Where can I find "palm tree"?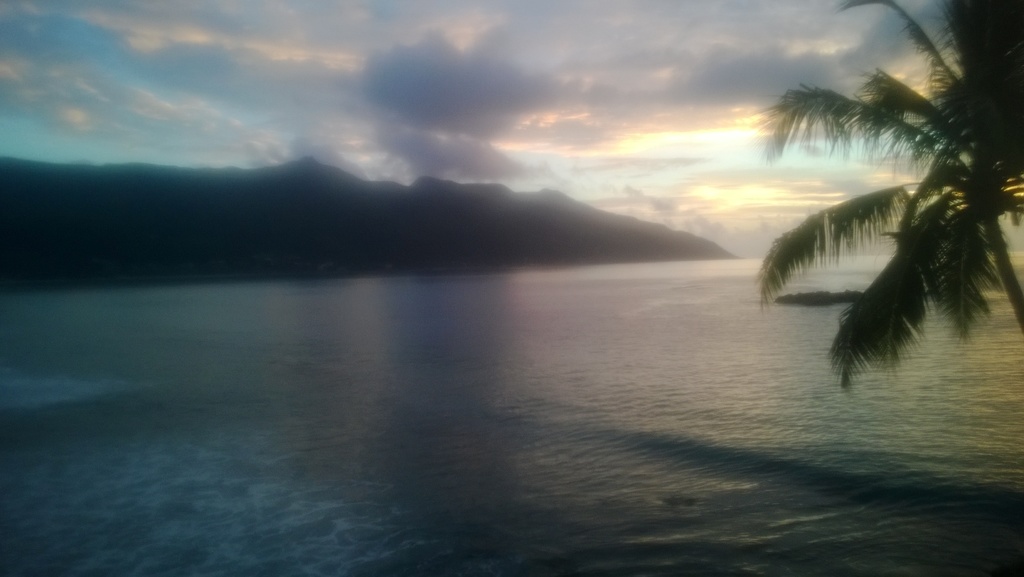
You can find it at bbox=[781, 44, 1017, 424].
